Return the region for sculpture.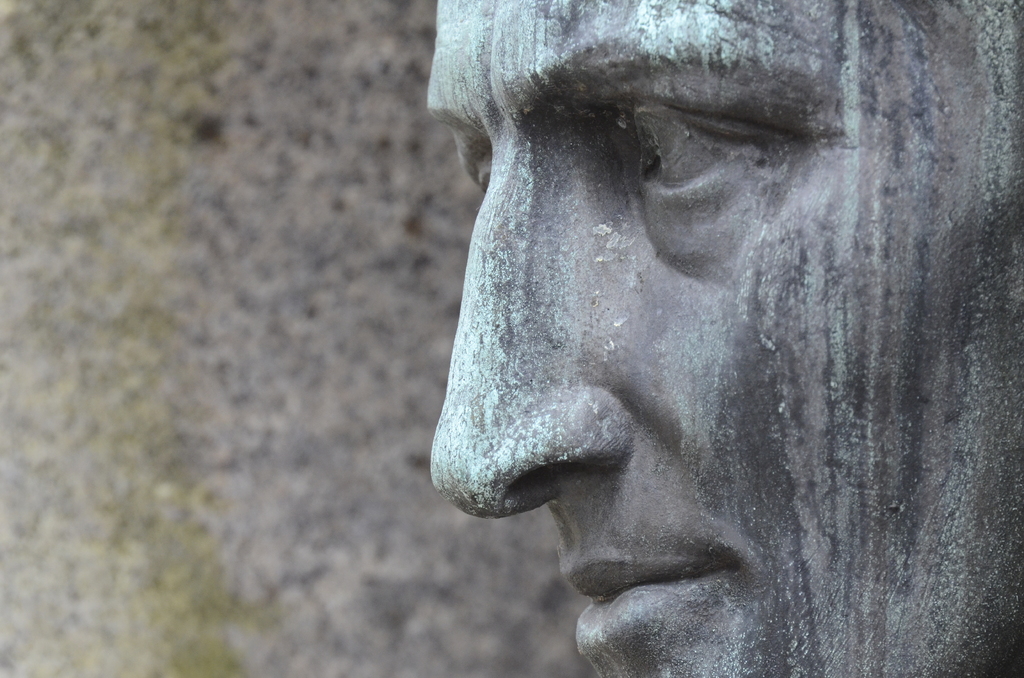
rect(427, 0, 1023, 677).
